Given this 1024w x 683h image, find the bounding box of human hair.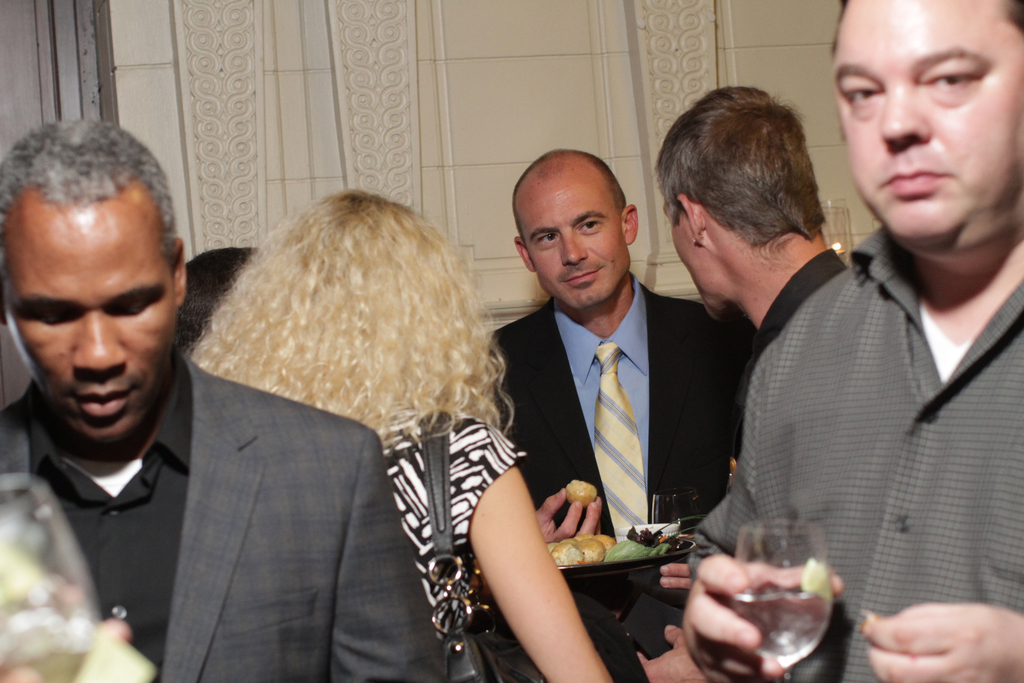
<bbox>181, 192, 513, 440</bbox>.
